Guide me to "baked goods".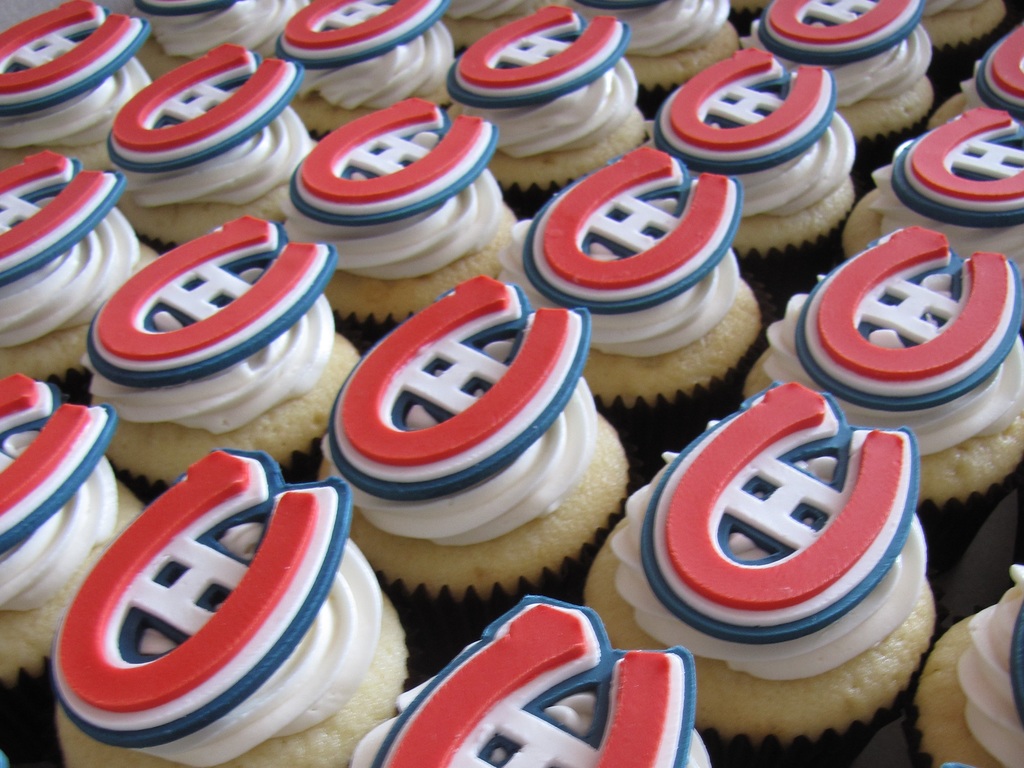
Guidance: {"x1": 499, "y1": 143, "x2": 761, "y2": 406}.
